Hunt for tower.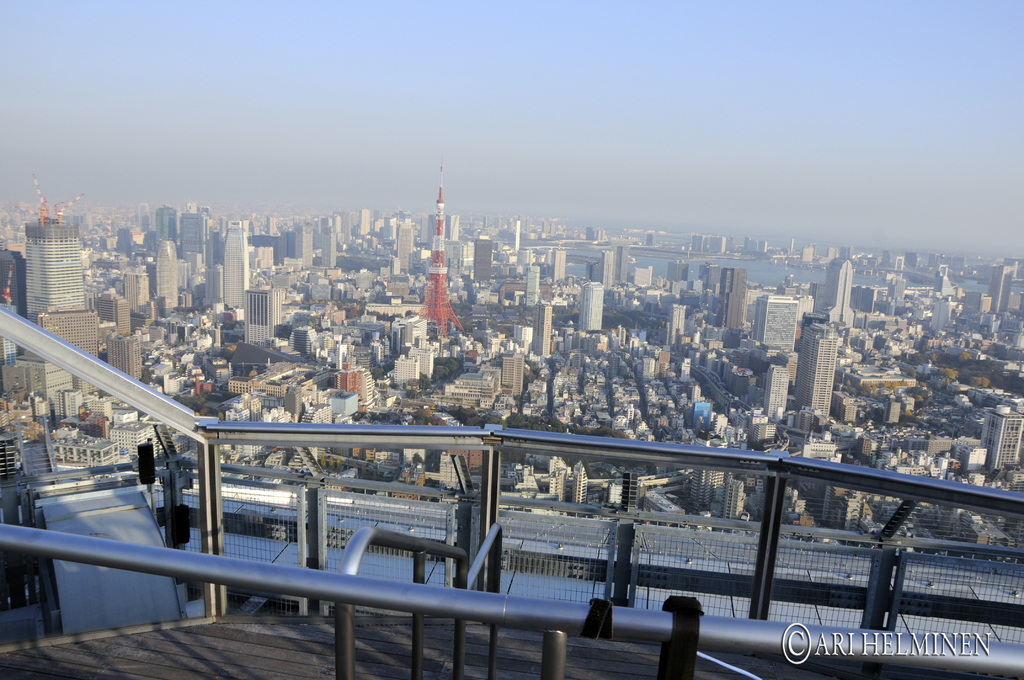
Hunted down at box(690, 466, 726, 511).
